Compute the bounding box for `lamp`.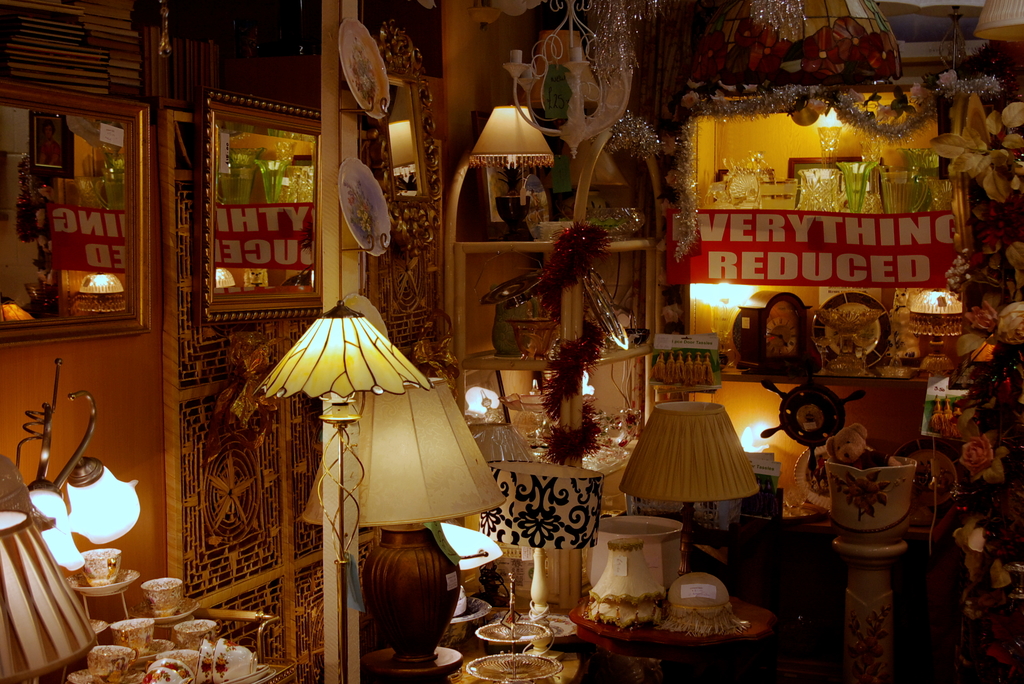
557/135/628/223.
